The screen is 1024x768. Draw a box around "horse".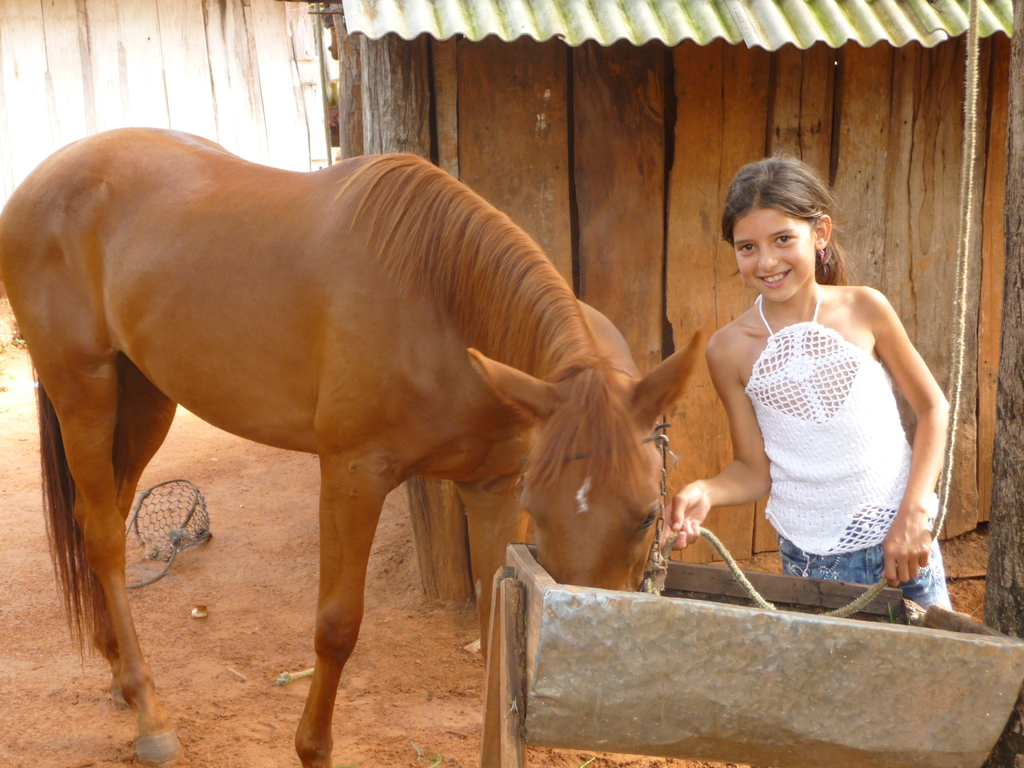
detection(0, 130, 699, 767).
